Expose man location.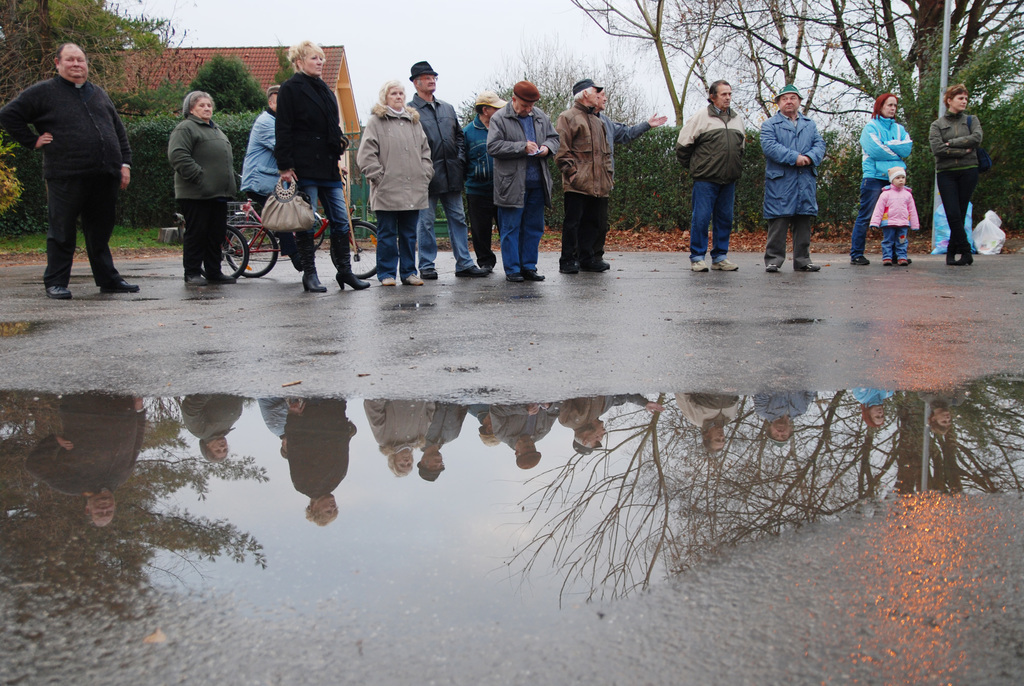
Exposed at [405, 60, 493, 283].
